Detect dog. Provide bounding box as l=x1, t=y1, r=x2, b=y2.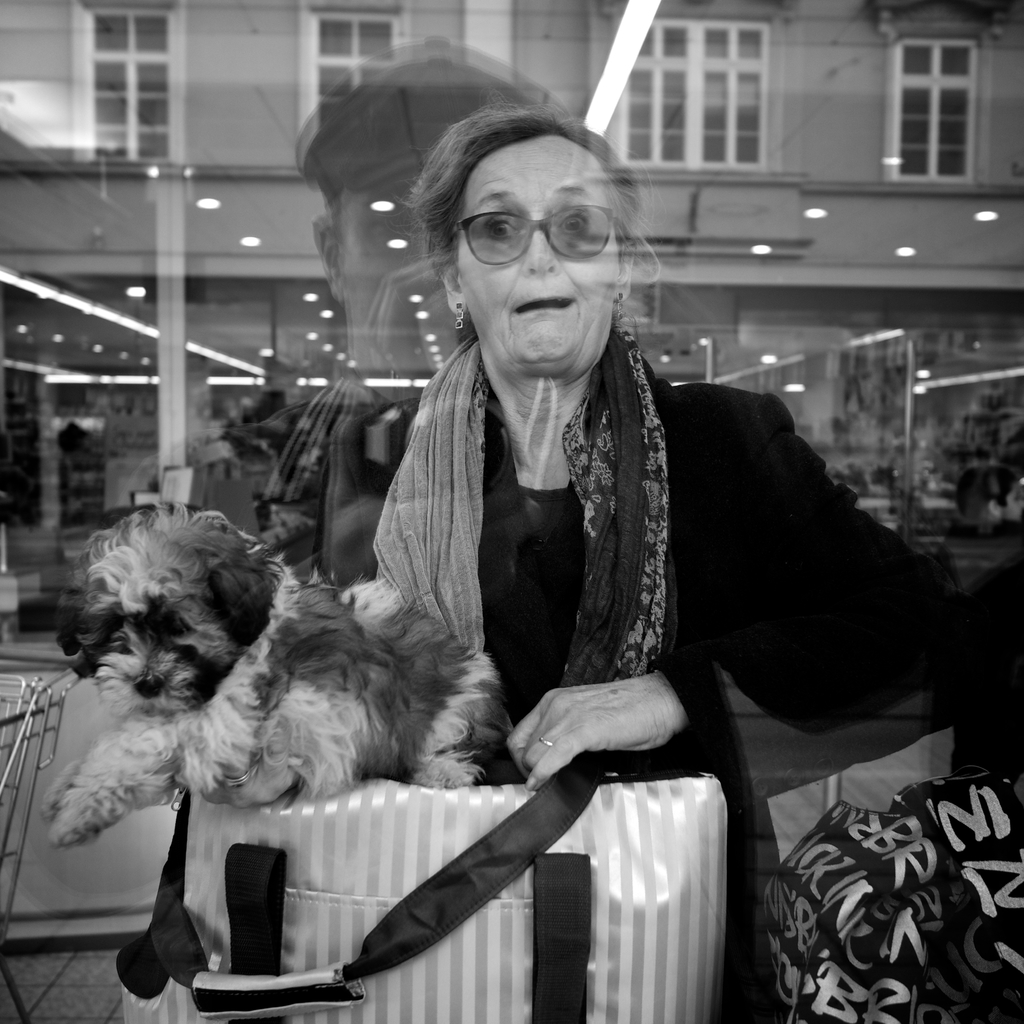
l=40, t=494, r=507, b=855.
